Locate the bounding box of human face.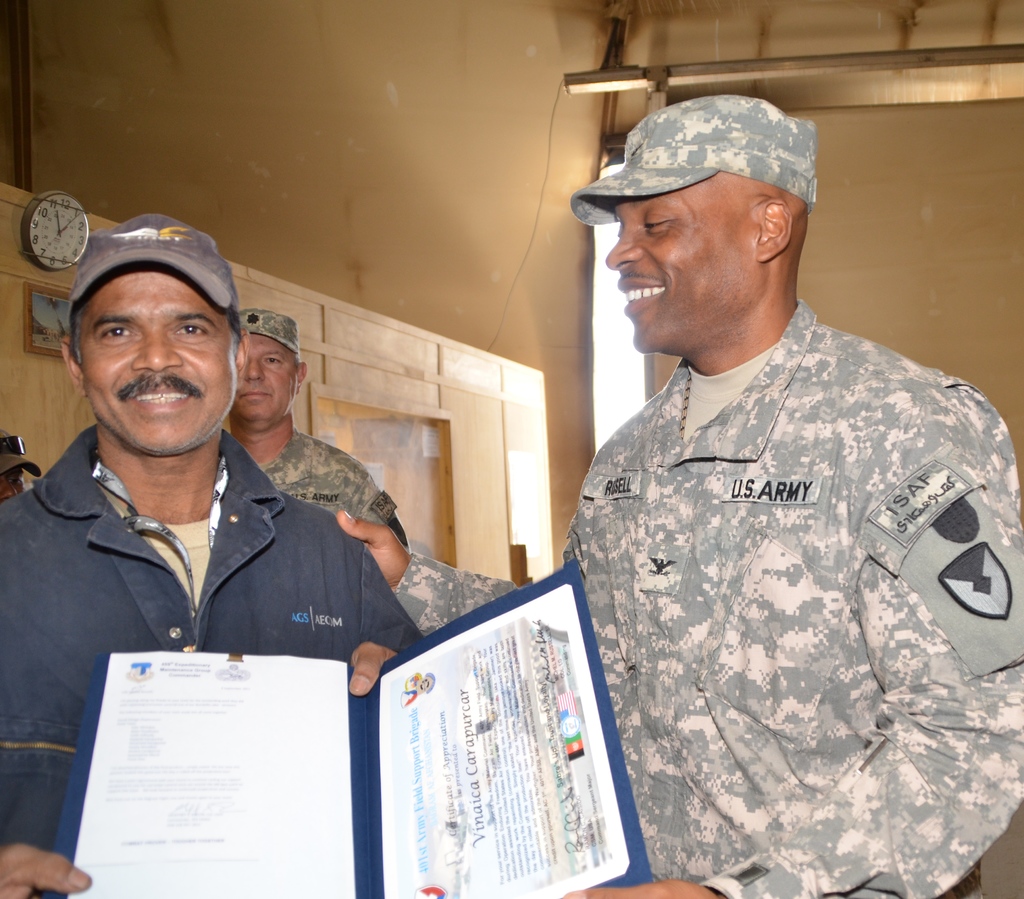
Bounding box: detection(76, 265, 237, 454).
